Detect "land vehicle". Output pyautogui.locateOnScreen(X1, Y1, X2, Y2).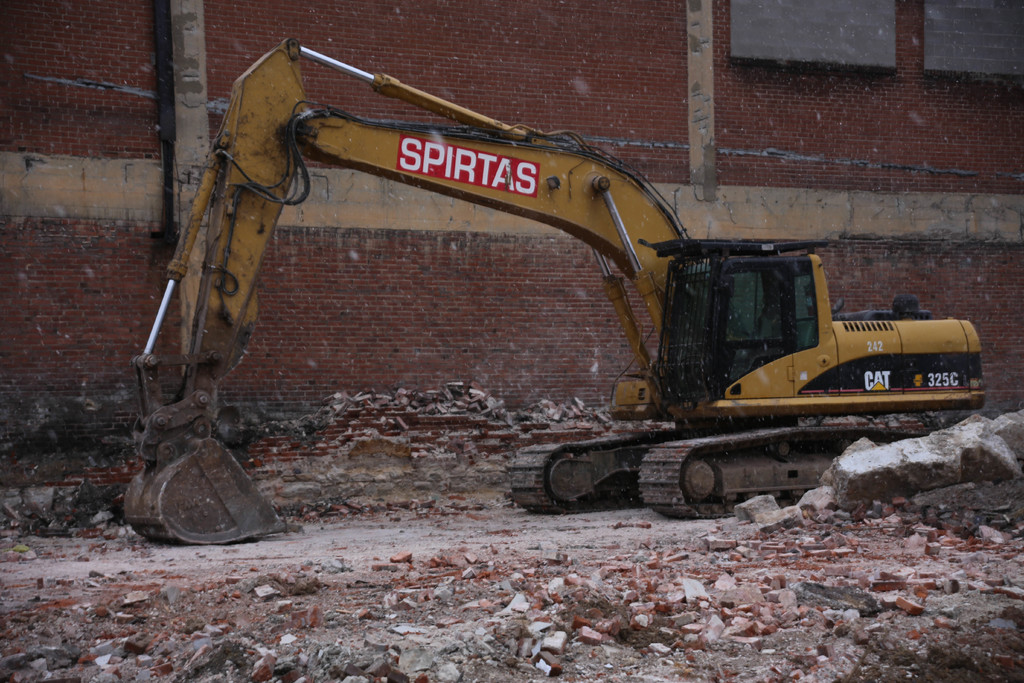
pyautogui.locateOnScreen(150, 62, 998, 529).
